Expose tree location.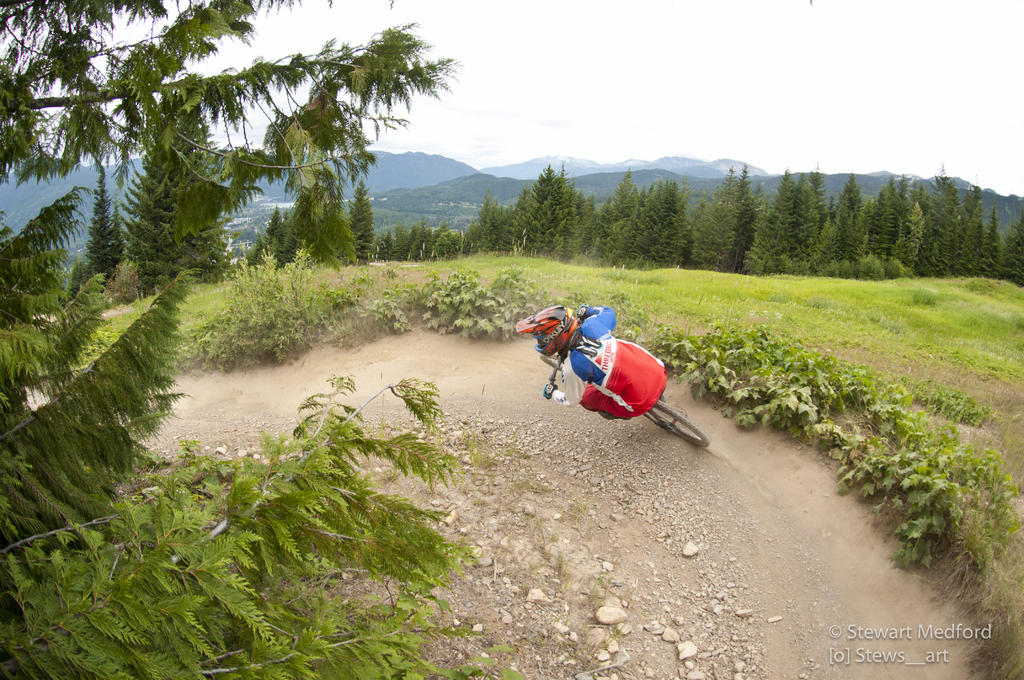
Exposed at {"x1": 79, "y1": 158, "x2": 115, "y2": 279}.
